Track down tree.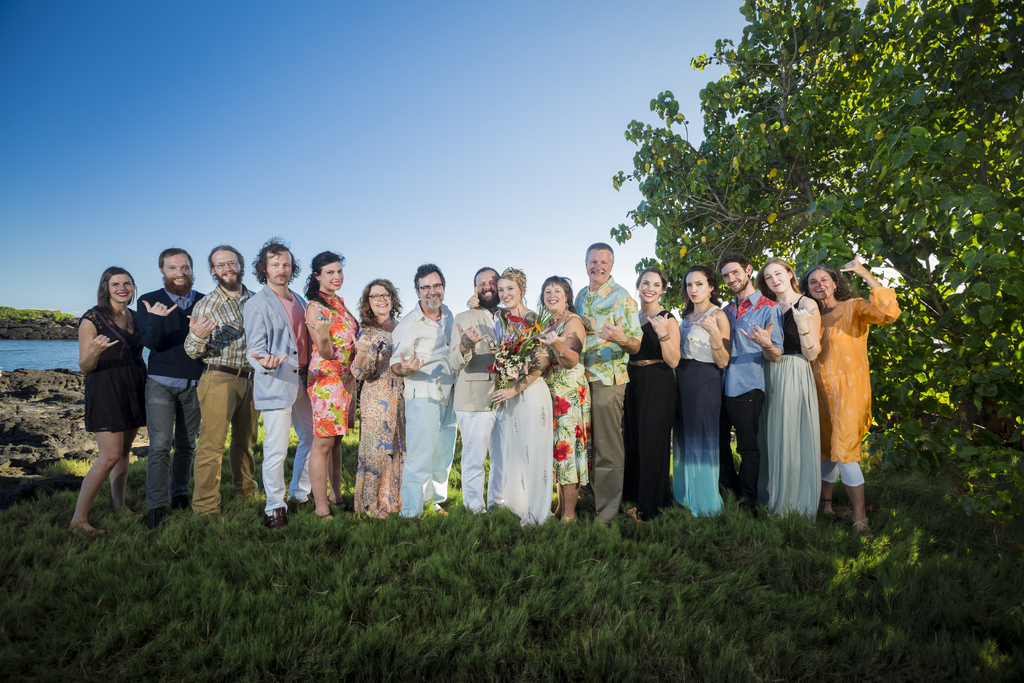
Tracked to [x1=632, y1=0, x2=1022, y2=493].
